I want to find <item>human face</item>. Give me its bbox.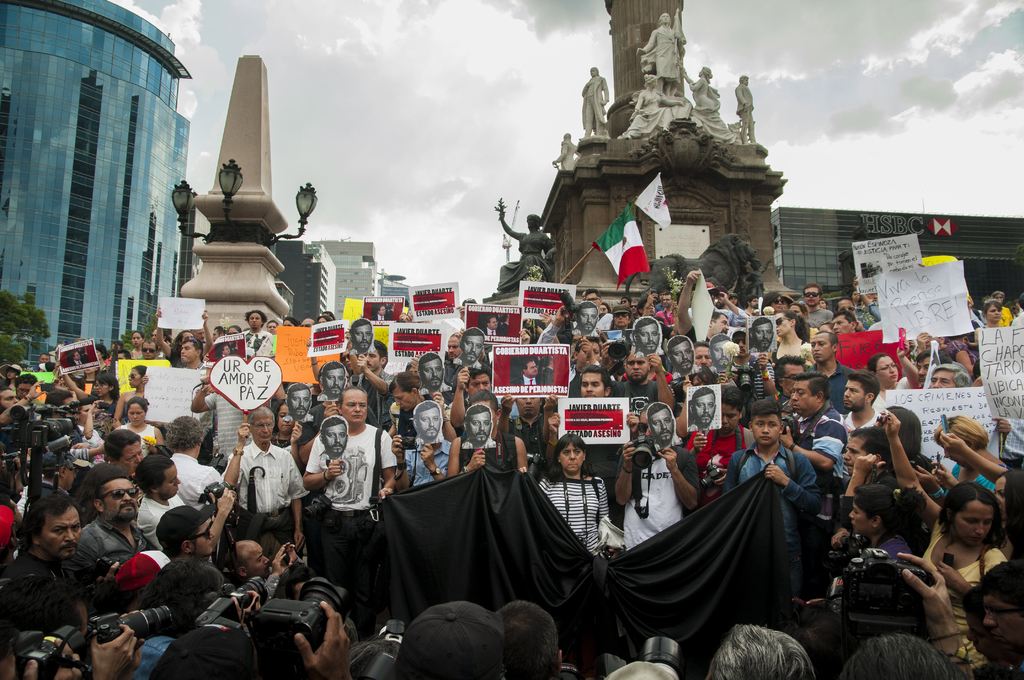
left=246, top=547, right=271, bottom=578.
